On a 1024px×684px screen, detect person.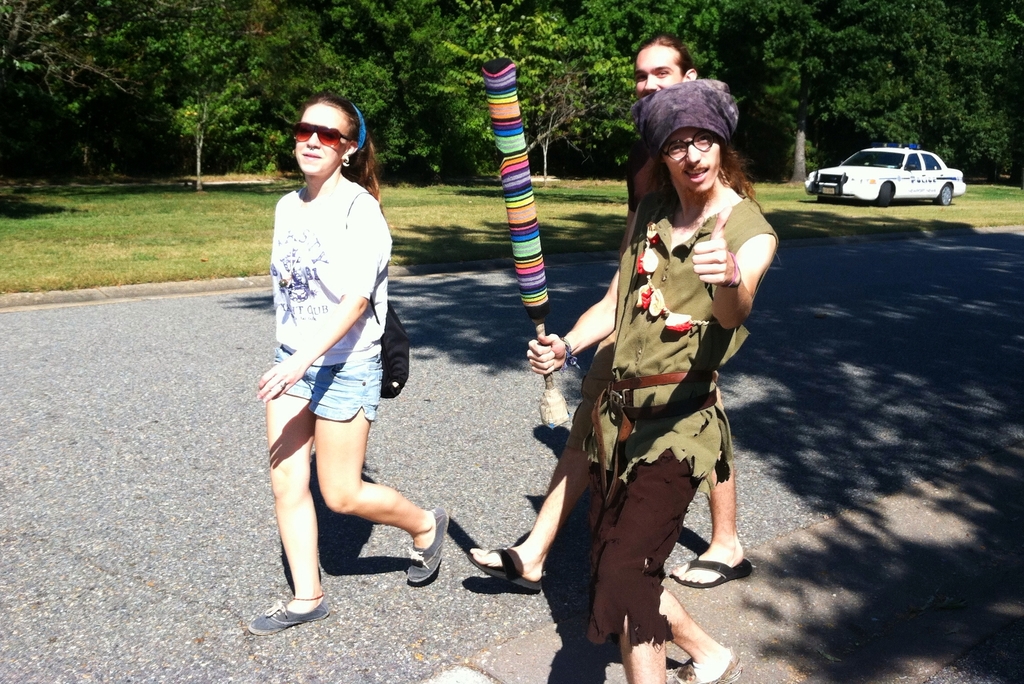
(x1=529, y1=76, x2=779, y2=683).
